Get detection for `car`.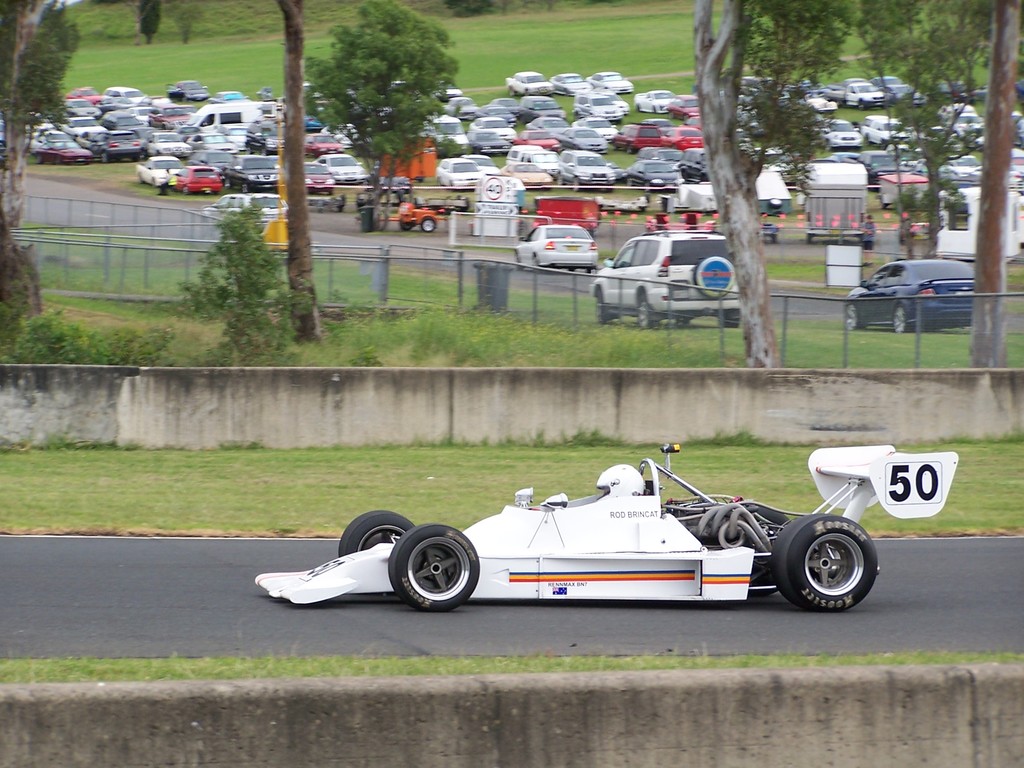
Detection: bbox(63, 113, 106, 141).
